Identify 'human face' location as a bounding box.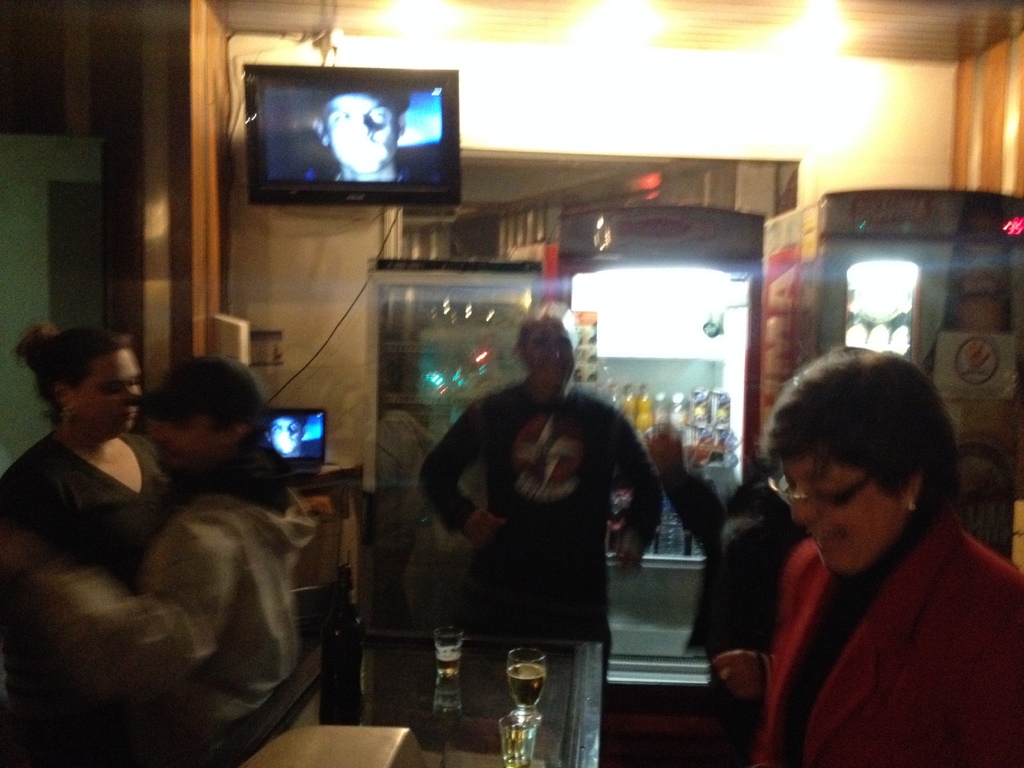
x1=785 y1=455 x2=899 y2=578.
